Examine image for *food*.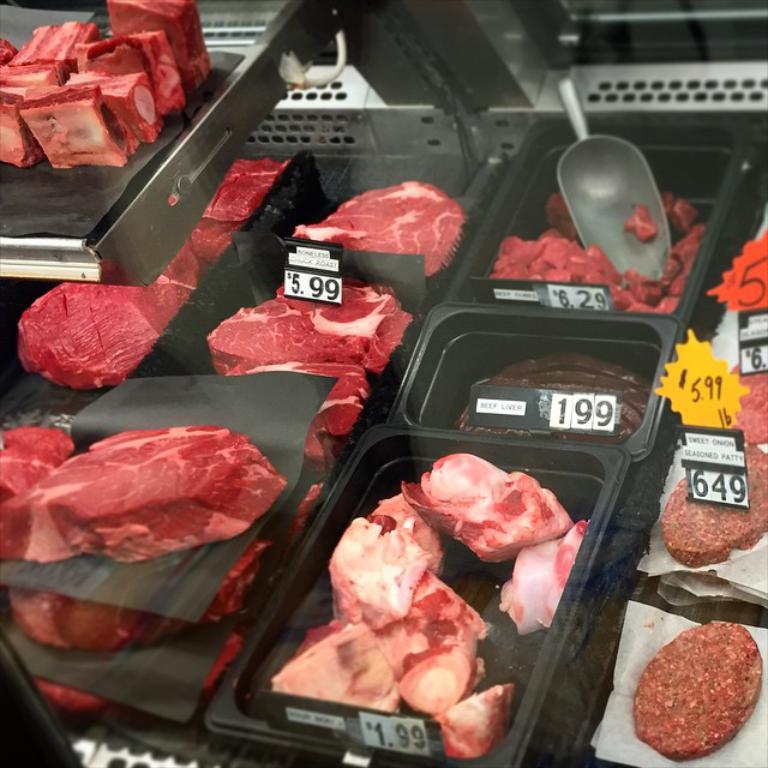
Examination result: select_region(32, 629, 241, 721).
